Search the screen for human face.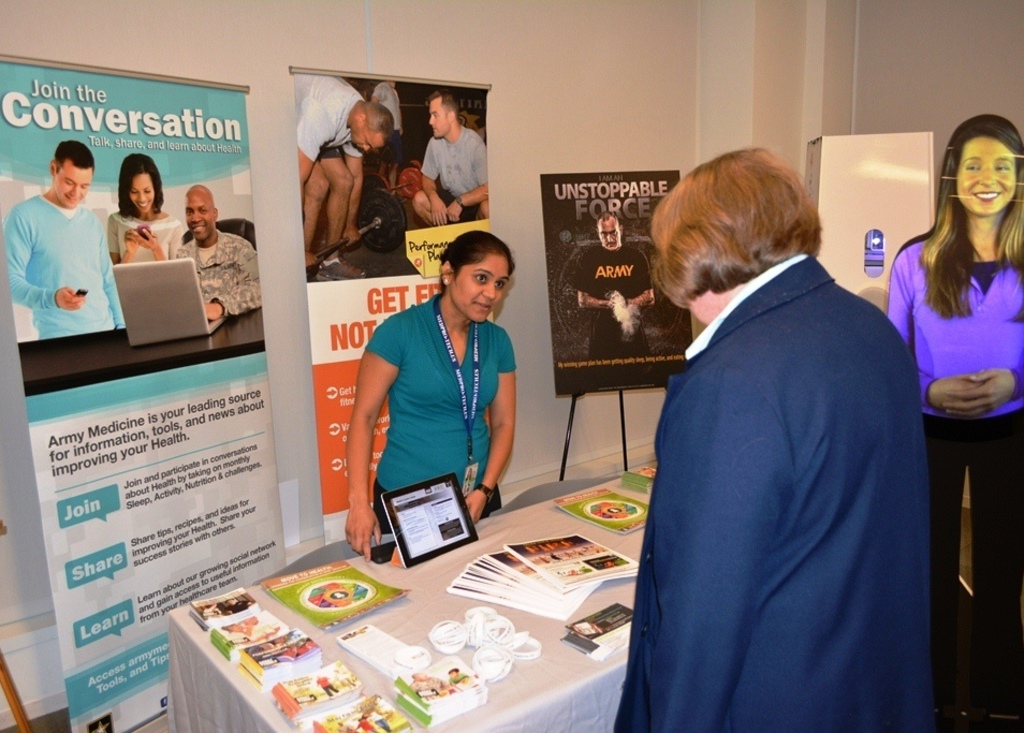
Found at BBox(48, 161, 91, 207).
